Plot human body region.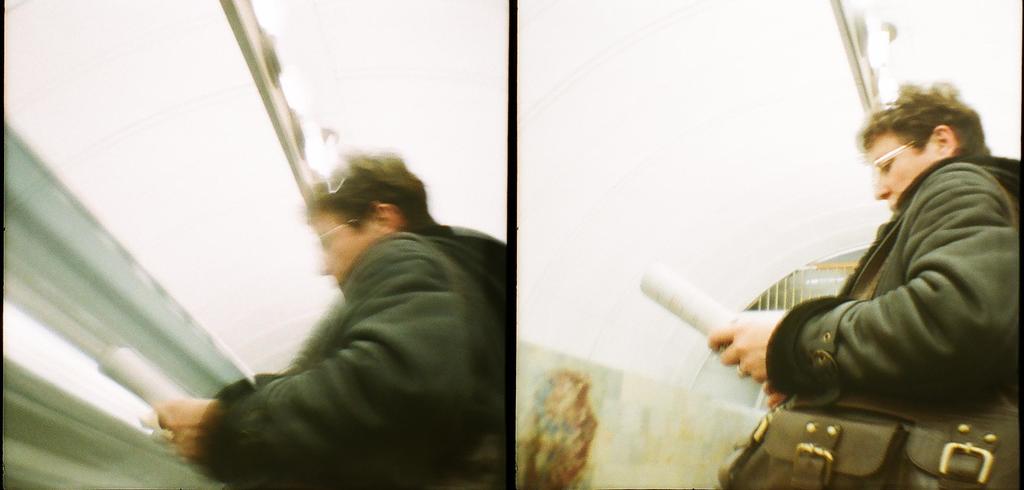
Plotted at (173,143,495,489).
